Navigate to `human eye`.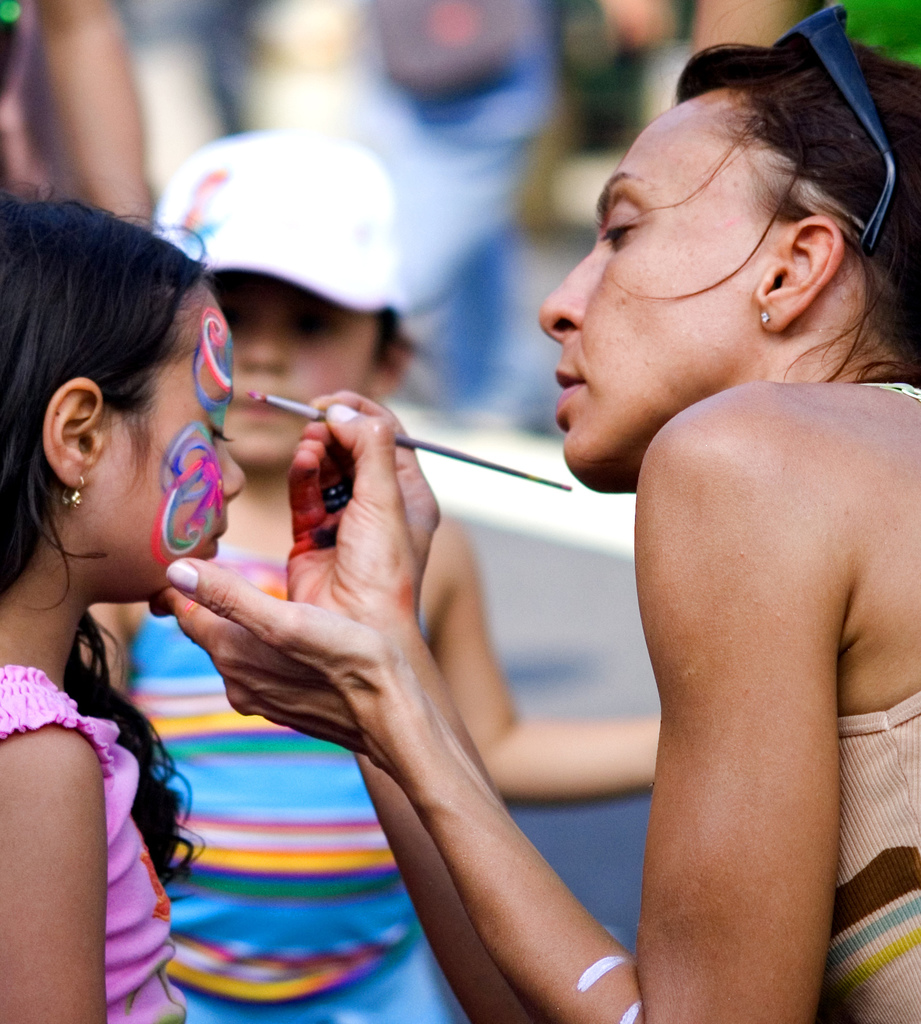
Navigation target: detection(598, 211, 643, 252).
